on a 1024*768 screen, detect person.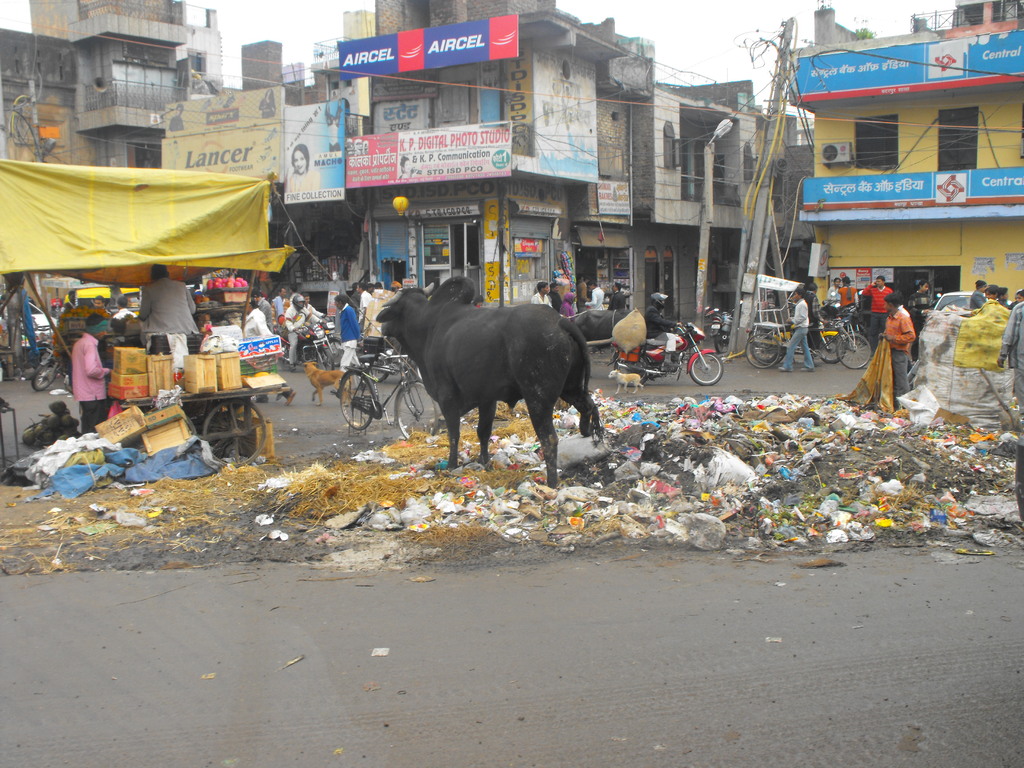
rect(284, 146, 310, 191).
